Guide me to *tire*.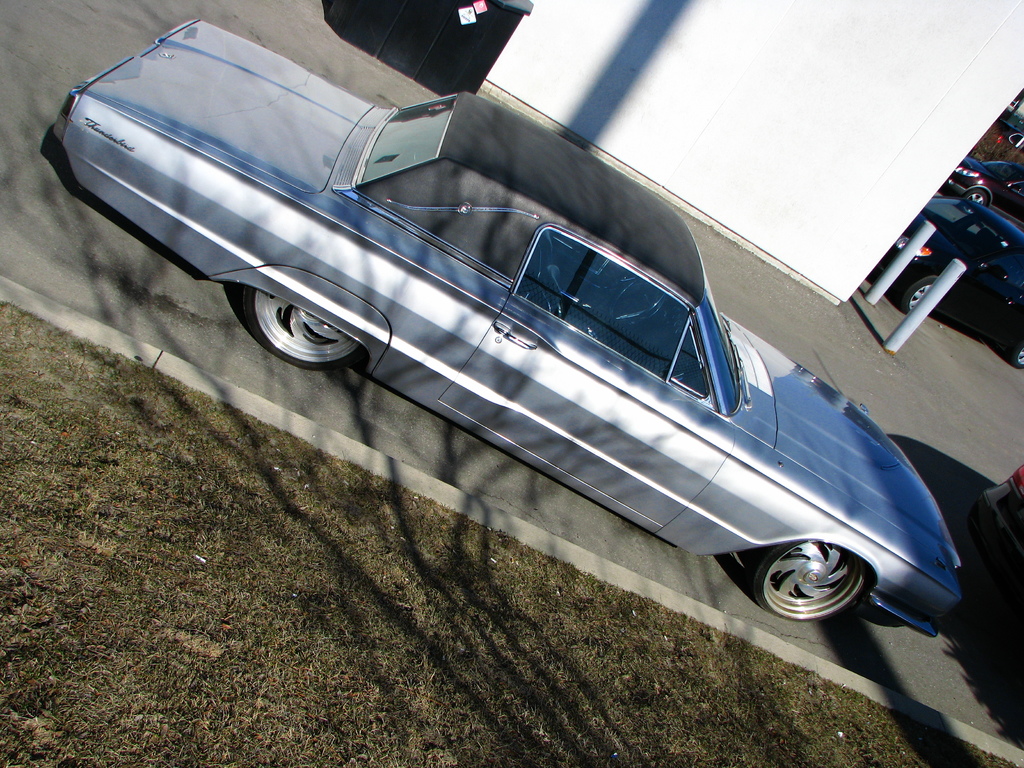
Guidance: x1=763 y1=538 x2=887 y2=630.
